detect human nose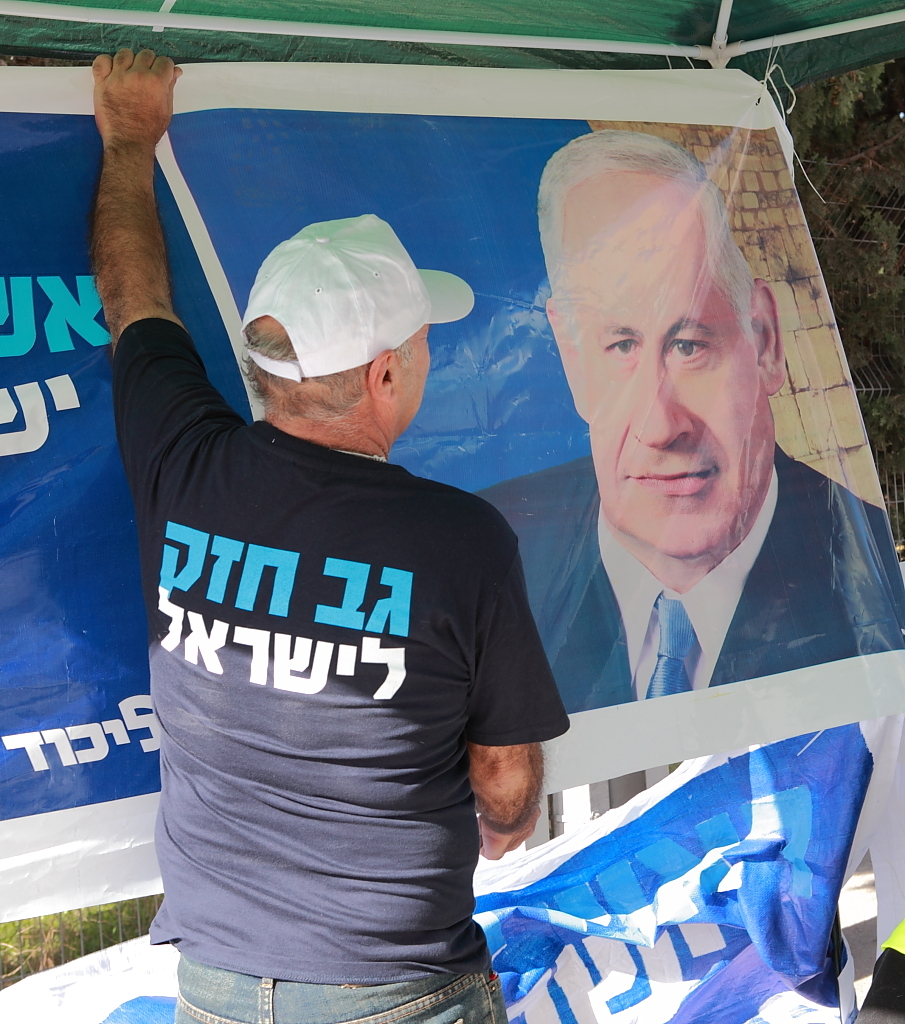
region(633, 352, 695, 447)
